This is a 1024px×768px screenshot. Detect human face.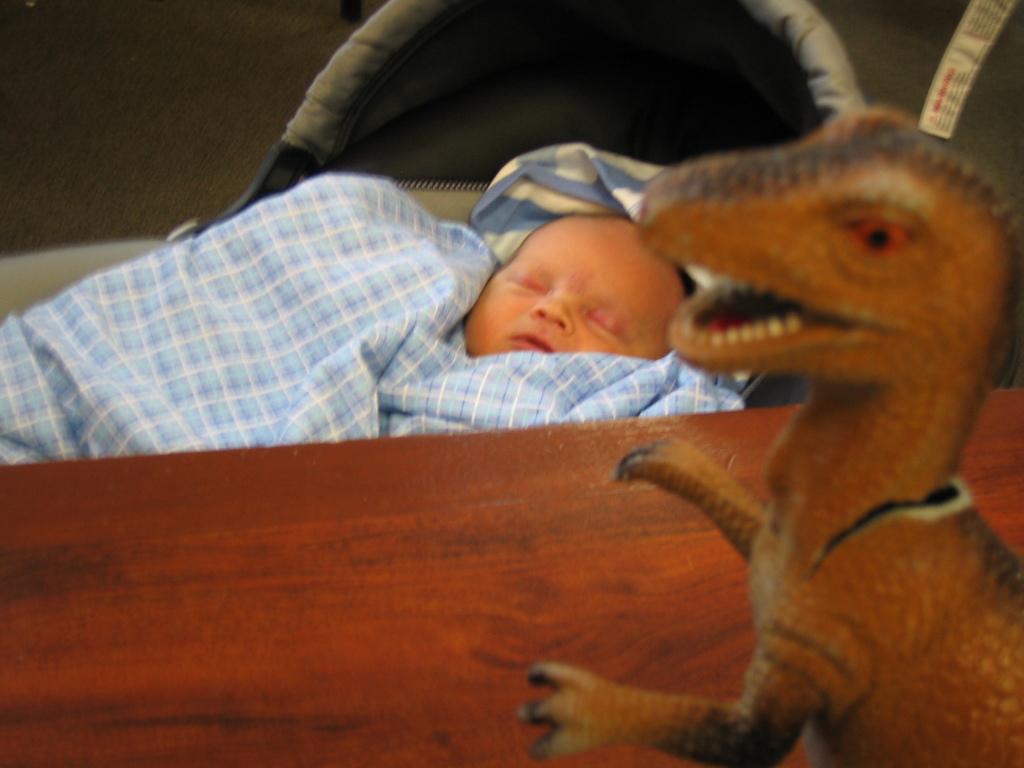
pyautogui.locateOnScreen(458, 209, 689, 355).
